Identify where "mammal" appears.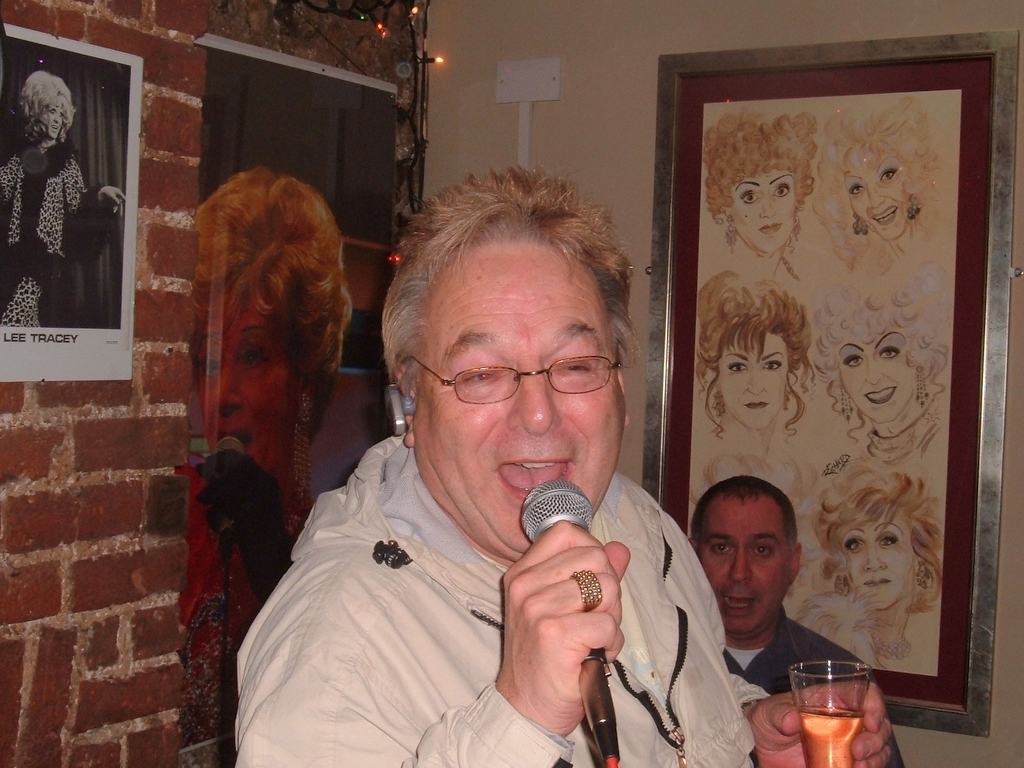
Appears at 225:200:766:767.
